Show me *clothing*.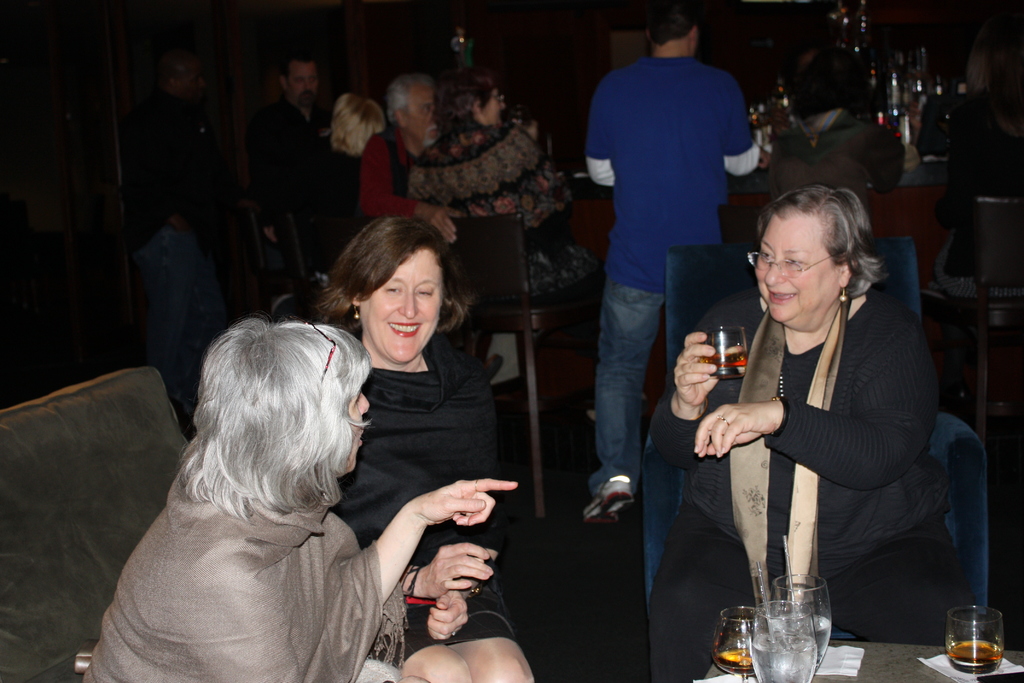
*clothing* is here: bbox=[324, 317, 529, 671].
